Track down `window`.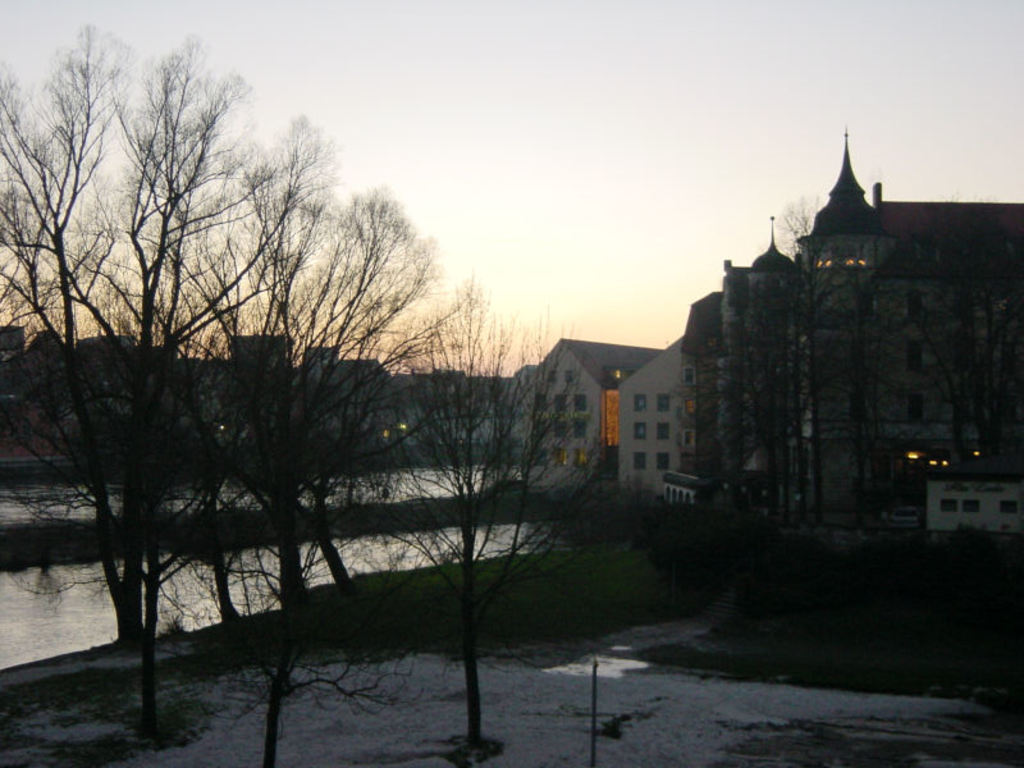
Tracked to pyautogui.locateOnScreen(553, 394, 563, 411).
